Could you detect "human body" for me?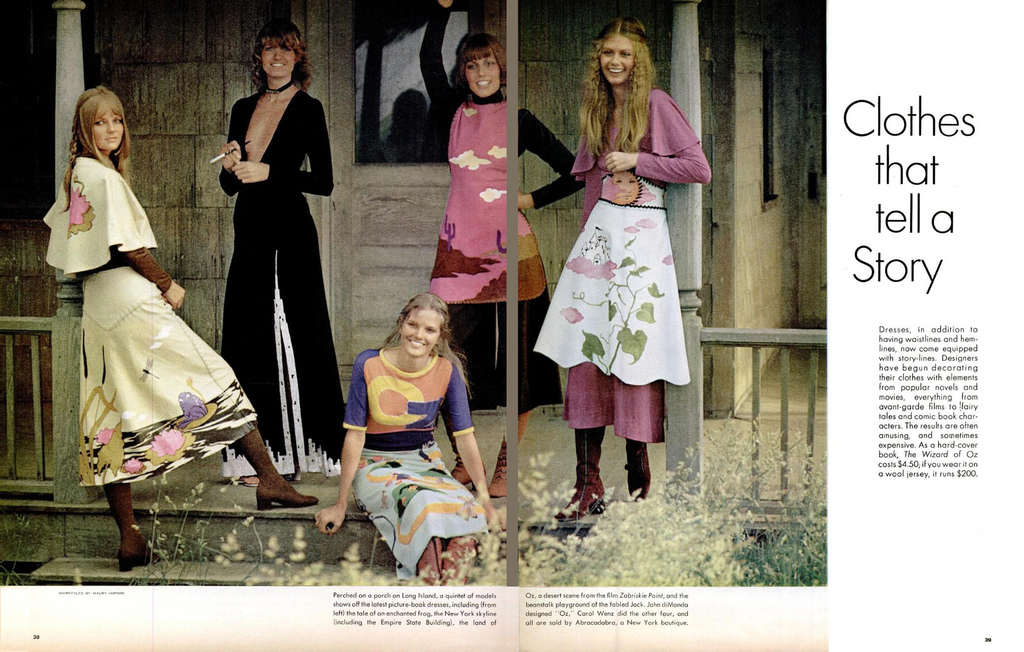
Detection result: 314/291/501/589.
